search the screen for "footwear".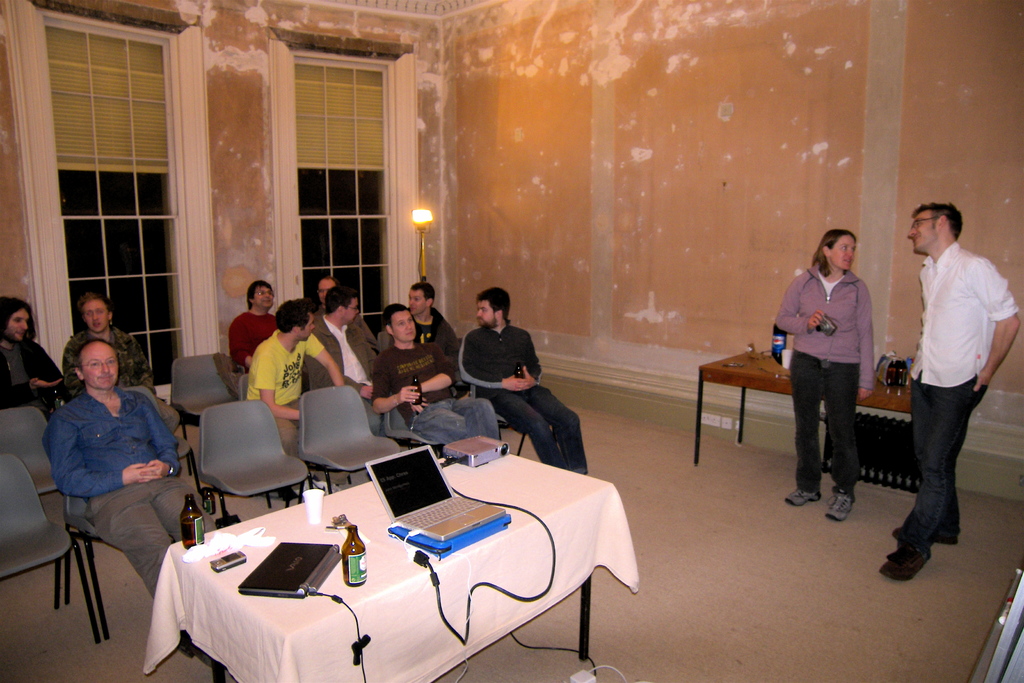
Found at bbox(877, 548, 926, 581).
